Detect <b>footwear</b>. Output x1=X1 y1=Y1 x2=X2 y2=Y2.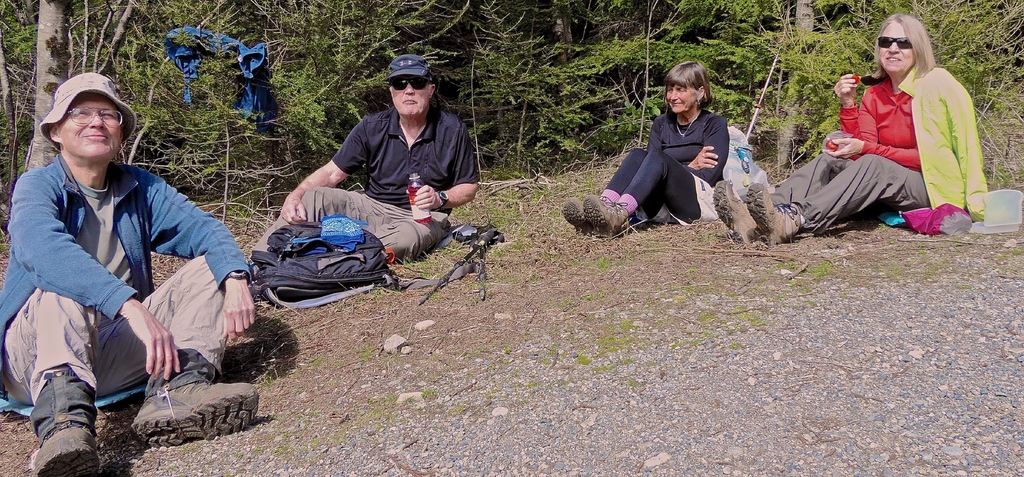
x1=127 y1=379 x2=261 y2=446.
